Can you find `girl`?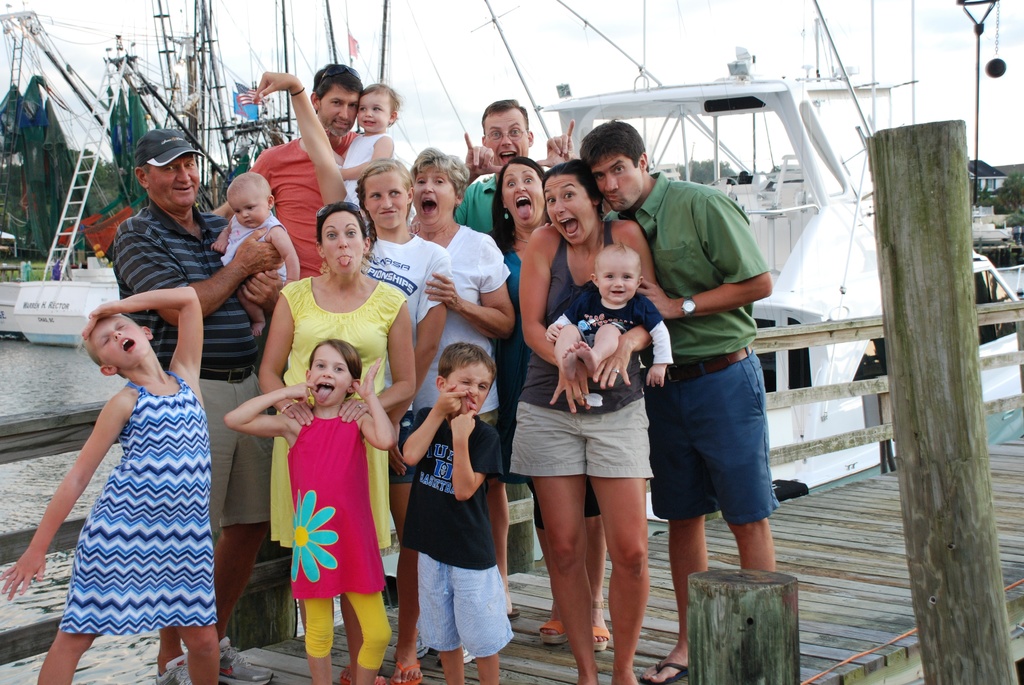
Yes, bounding box: [224,336,400,684].
